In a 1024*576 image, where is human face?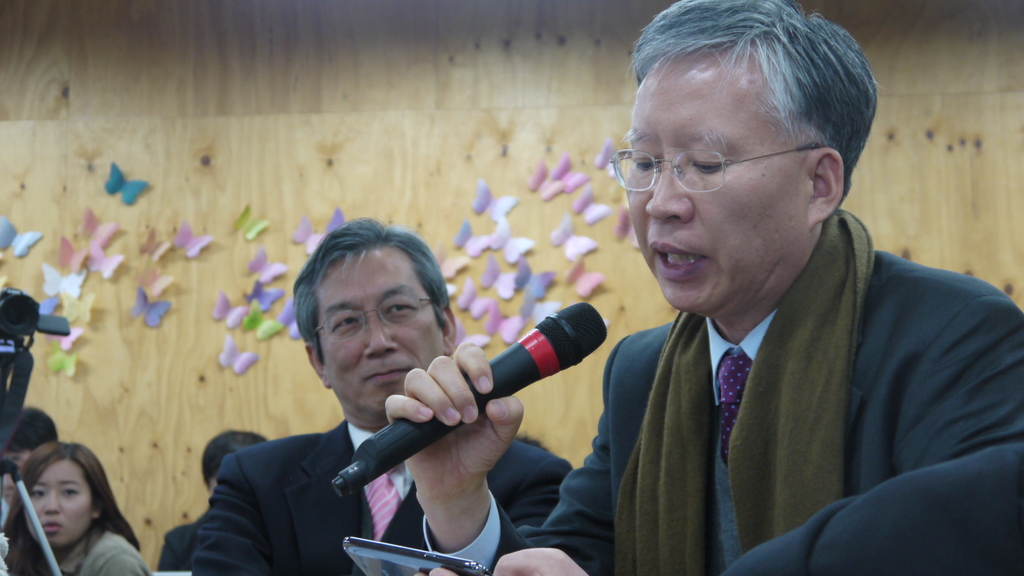
[x1=22, y1=460, x2=89, y2=548].
